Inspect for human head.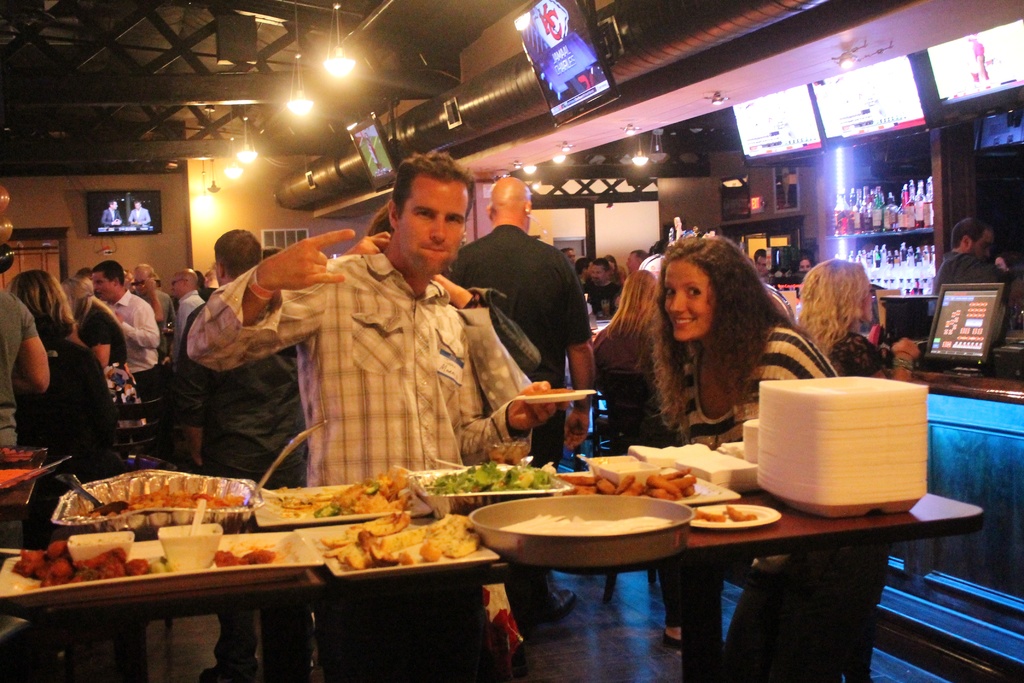
Inspection: 641 244 762 342.
